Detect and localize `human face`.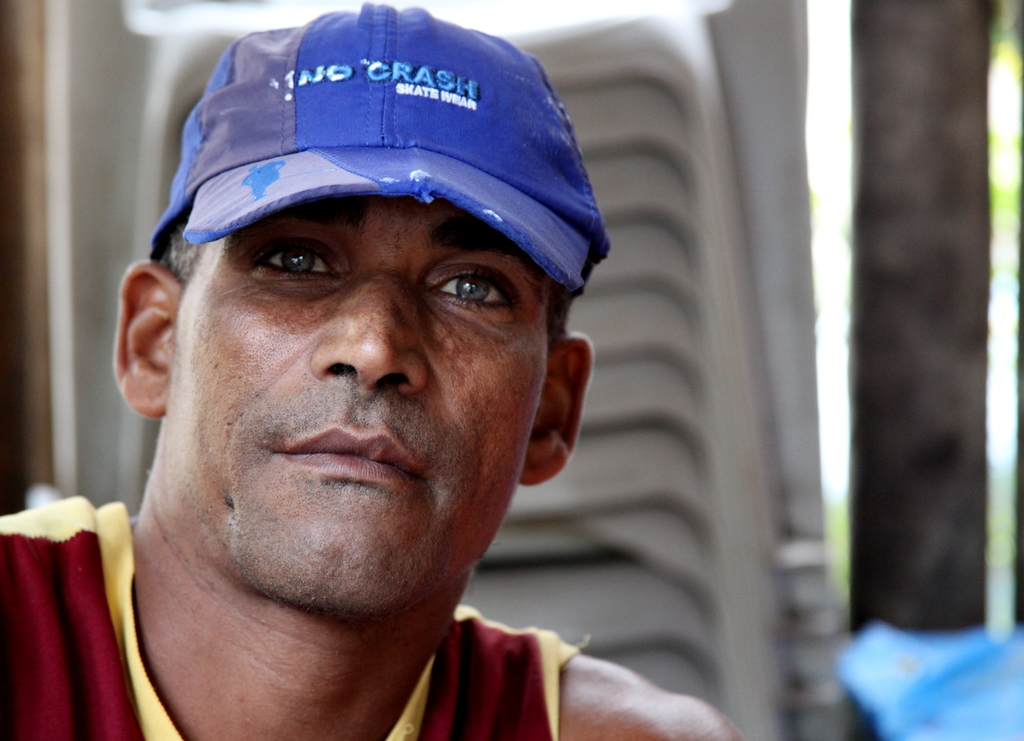
Localized at {"x1": 168, "y1": 202, "x2": 547, "y2": 614}.
